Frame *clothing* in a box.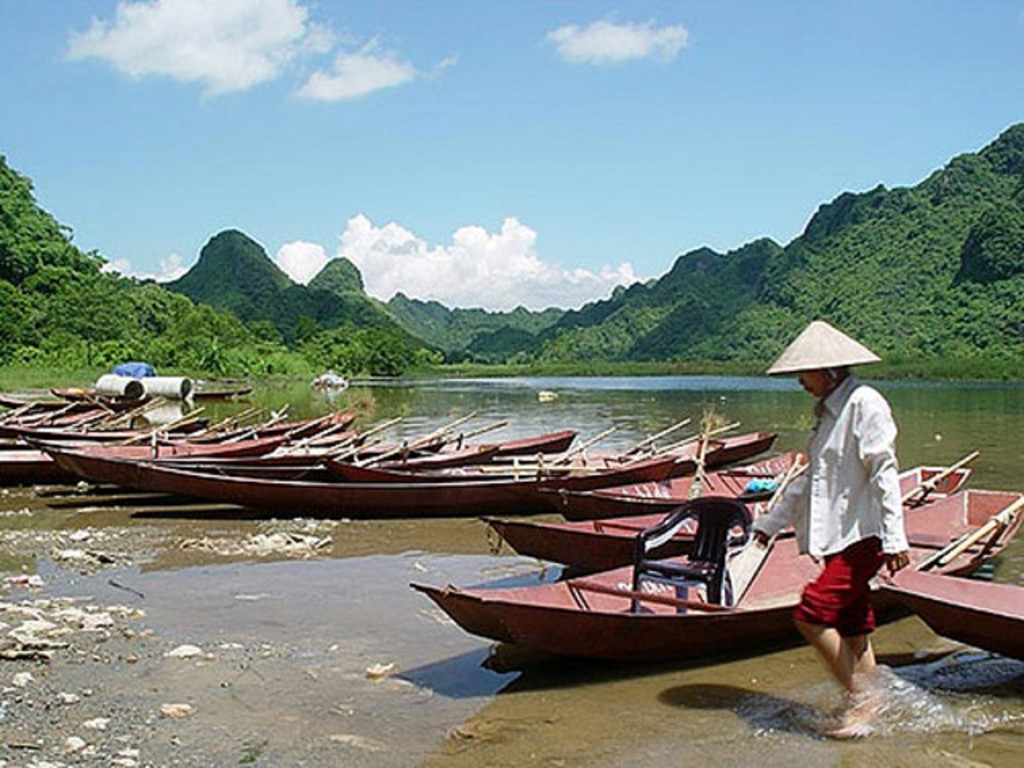
(754,376,910,560).
